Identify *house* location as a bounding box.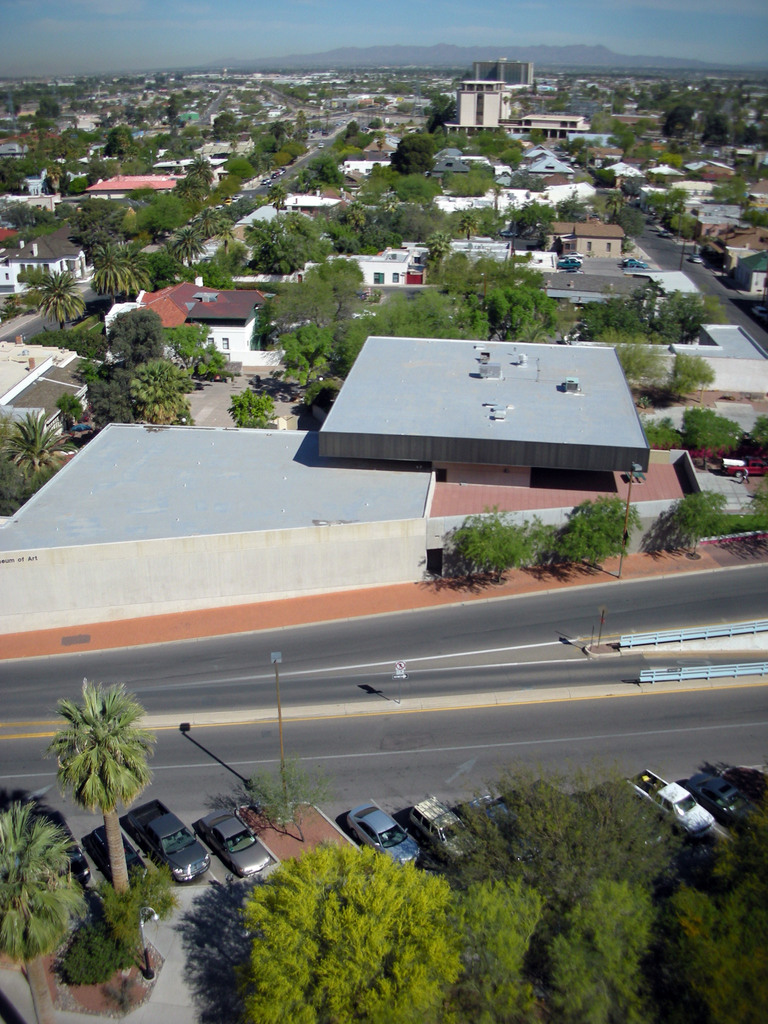
box=[189, 281, 271, 365].
